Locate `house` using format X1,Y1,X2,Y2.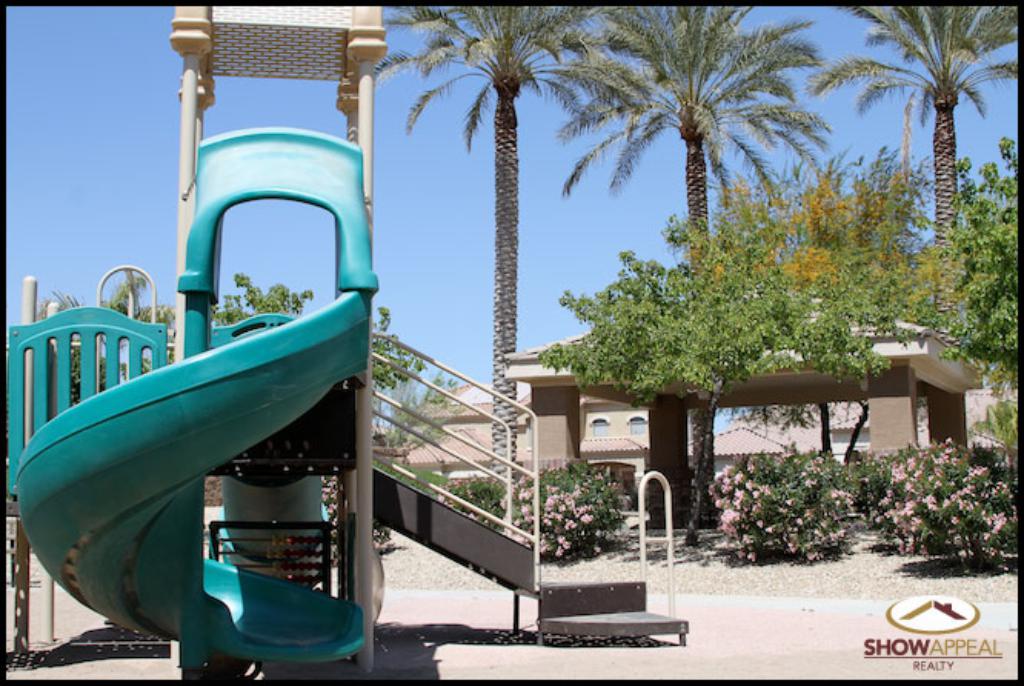
411,281,986,474.
